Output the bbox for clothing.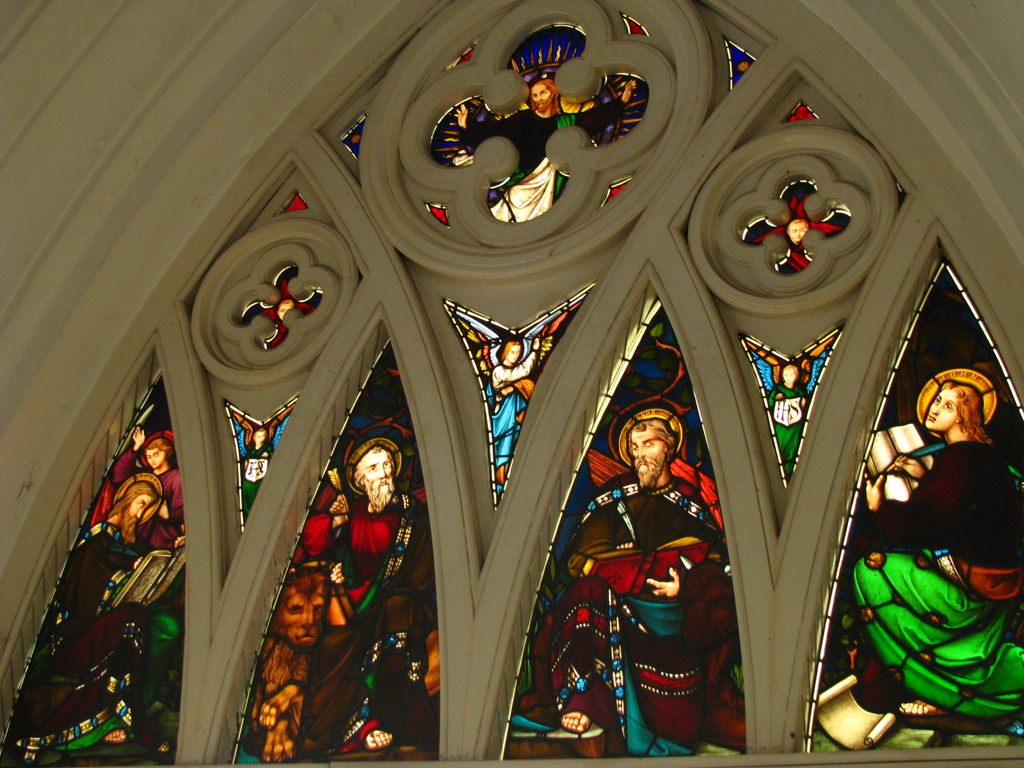
(left=86, top=430, right=184, bottom=548).
